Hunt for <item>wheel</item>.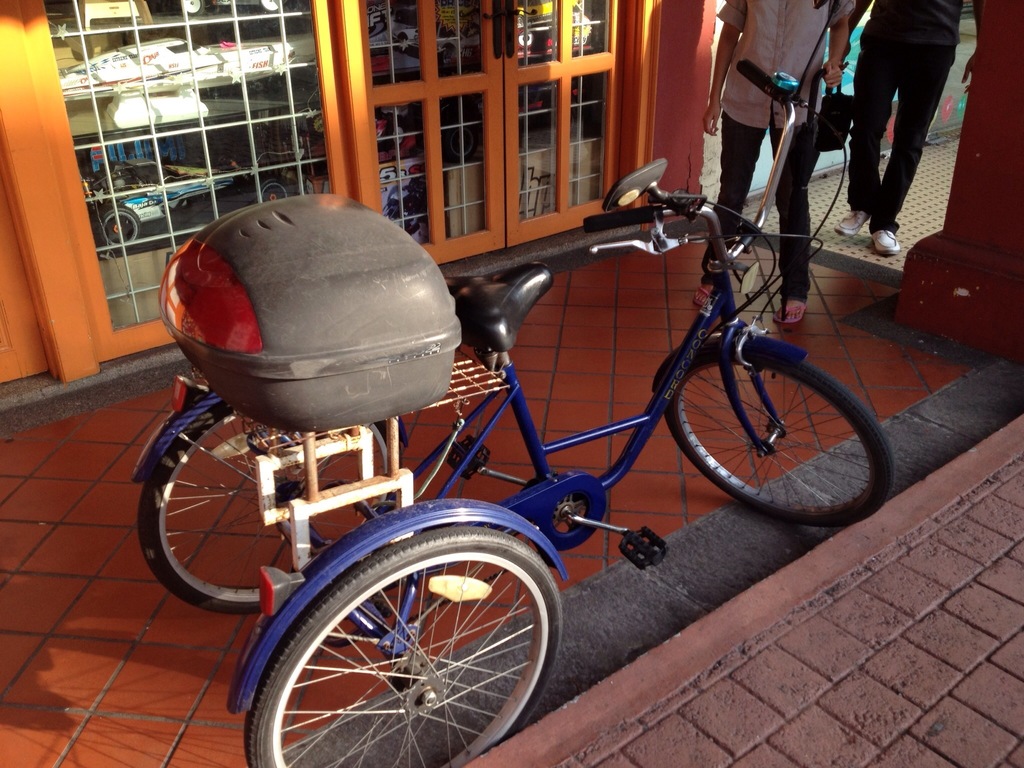
Hunted down at crop(516, 30, 534, 48).
